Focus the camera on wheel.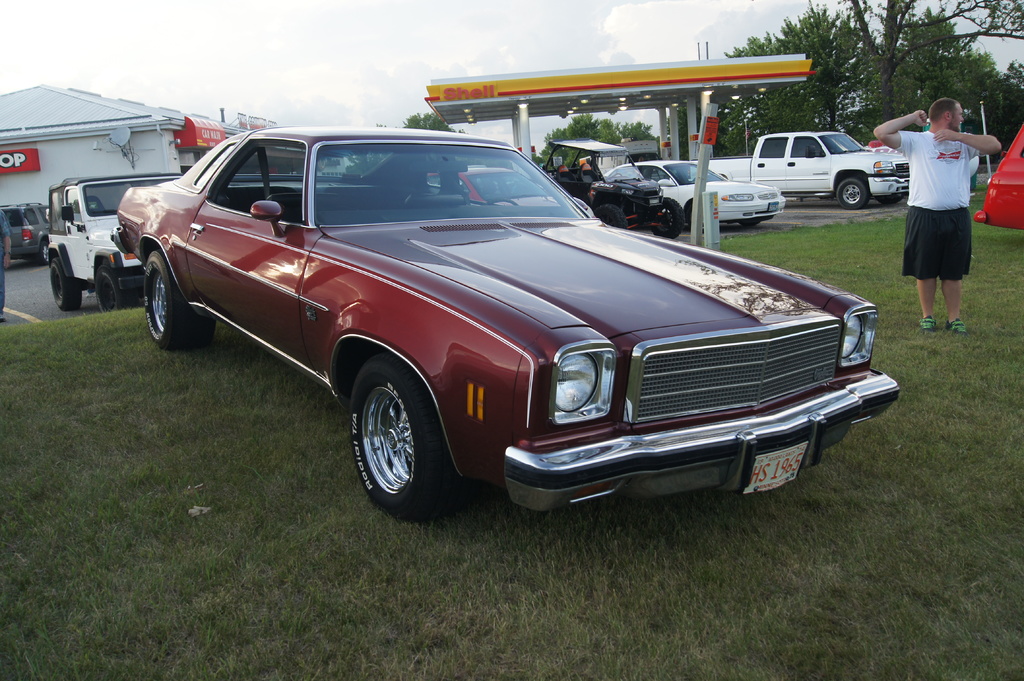
Focus region: 742 220 761 230.
